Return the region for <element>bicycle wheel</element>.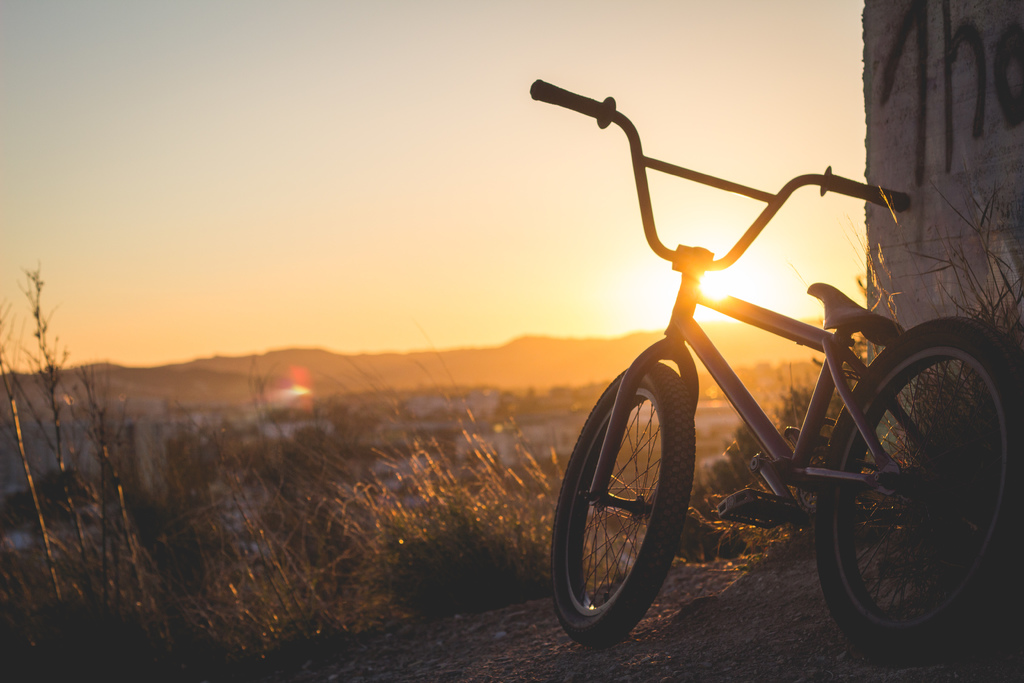
bbox=[551, 362, 698, 646].
